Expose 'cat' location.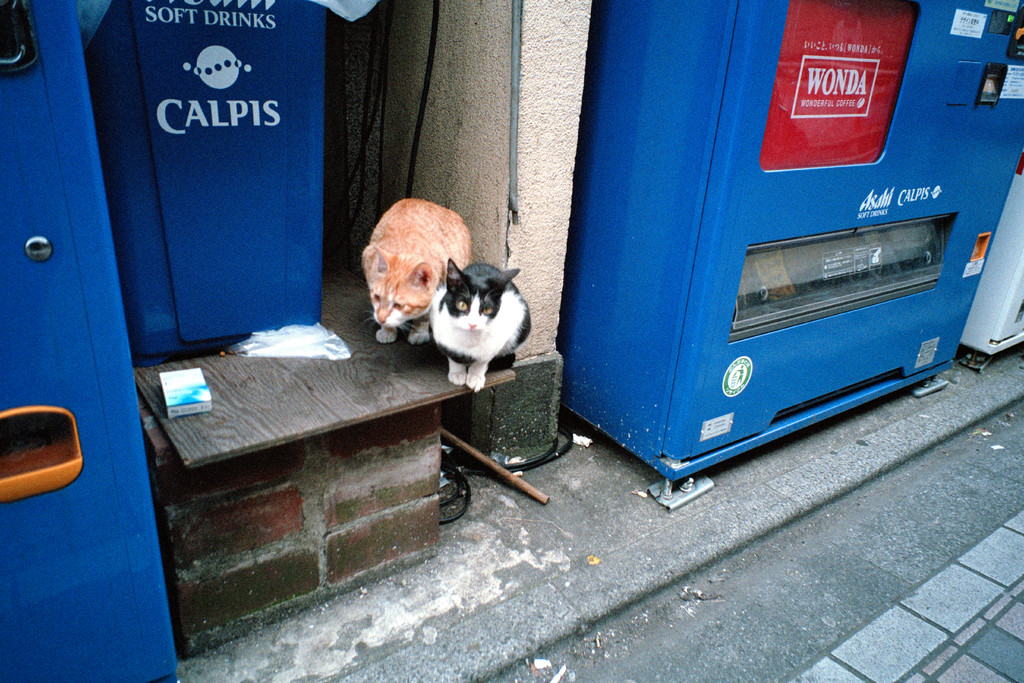
Exposed at left=360, top=195, right=471, bottom=344.
